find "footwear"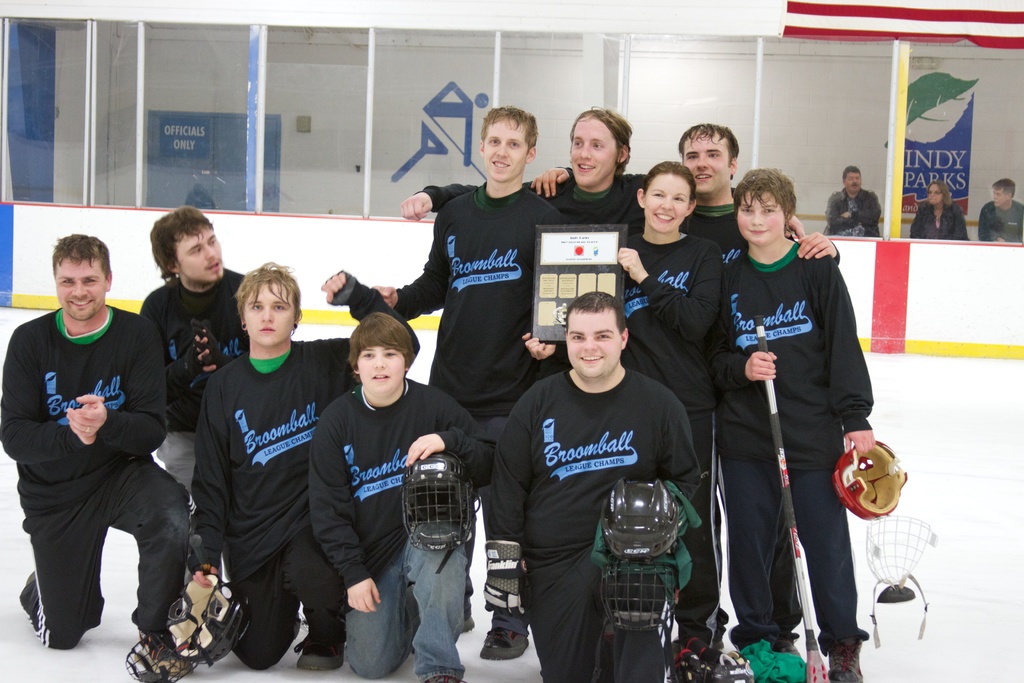
locate(291, 597, 350, 675)
